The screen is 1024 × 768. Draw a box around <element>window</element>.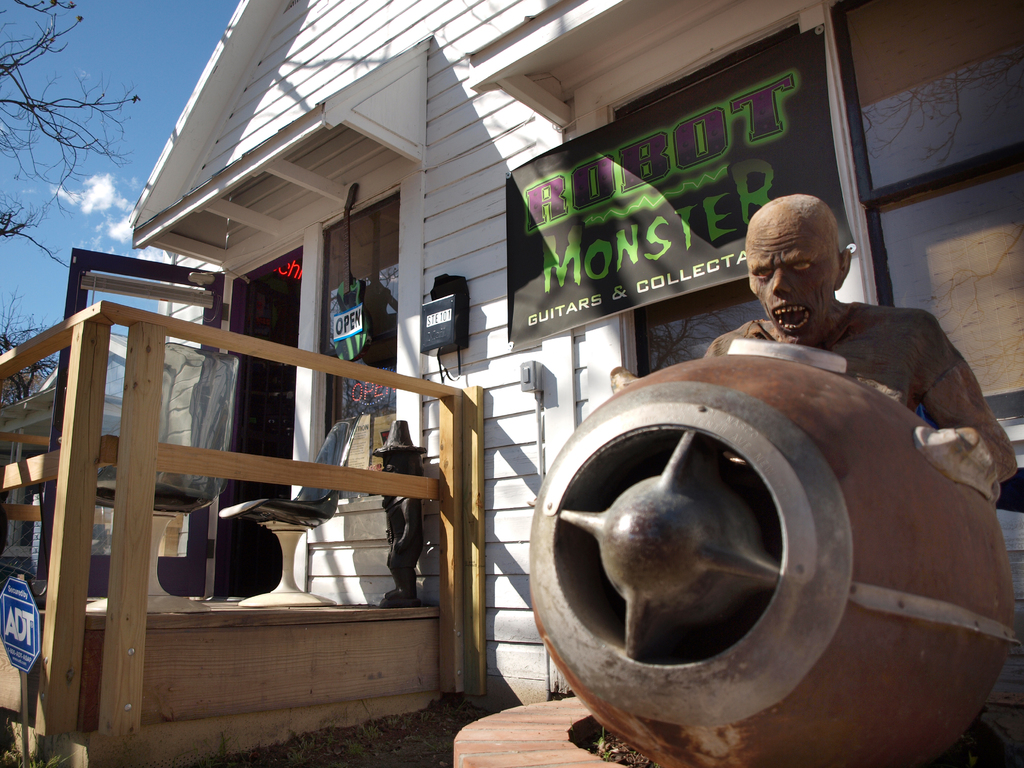
[left=831, top=0, right=1023, bottom=420].
